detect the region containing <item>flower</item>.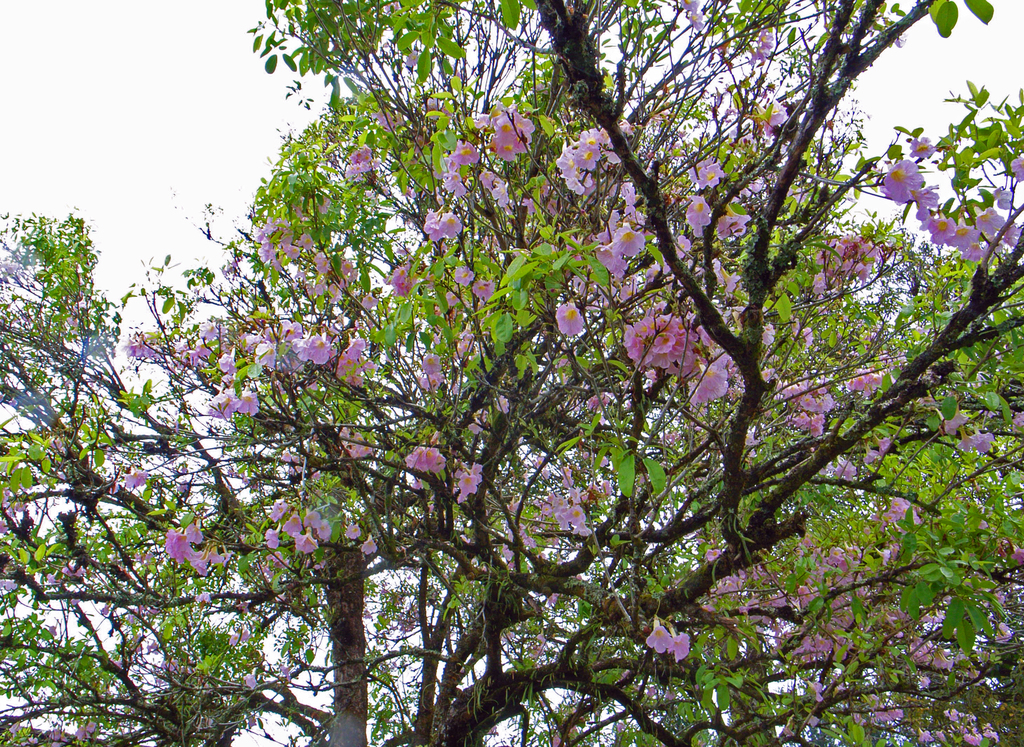
region(8, 717, 29, 737).
